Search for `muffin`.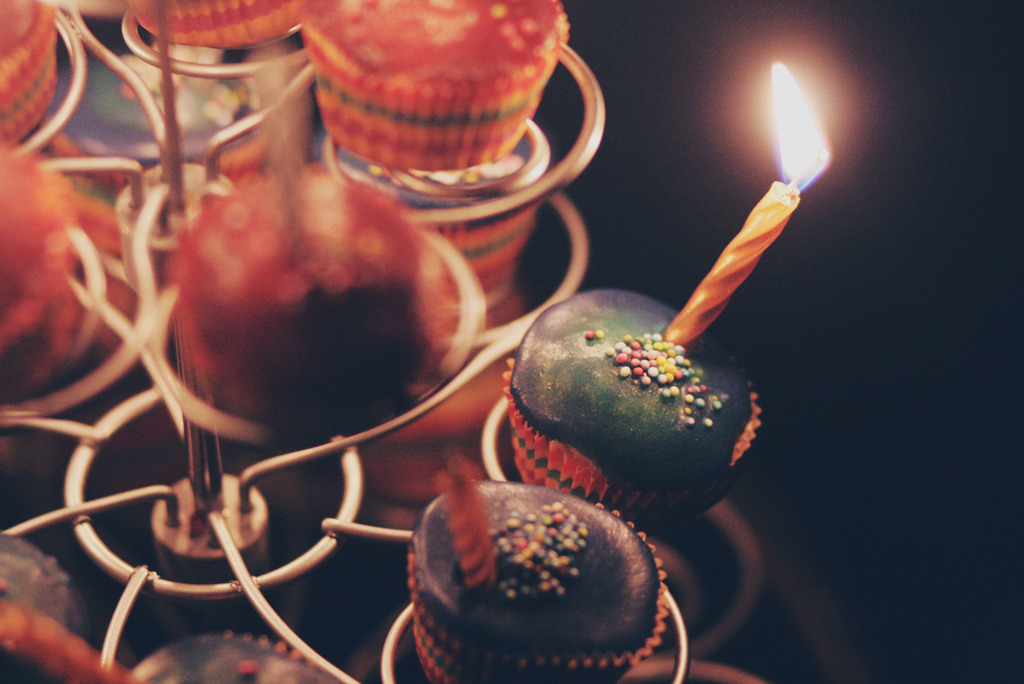
Found at left=0, top=525, right=84, bottom=683.
